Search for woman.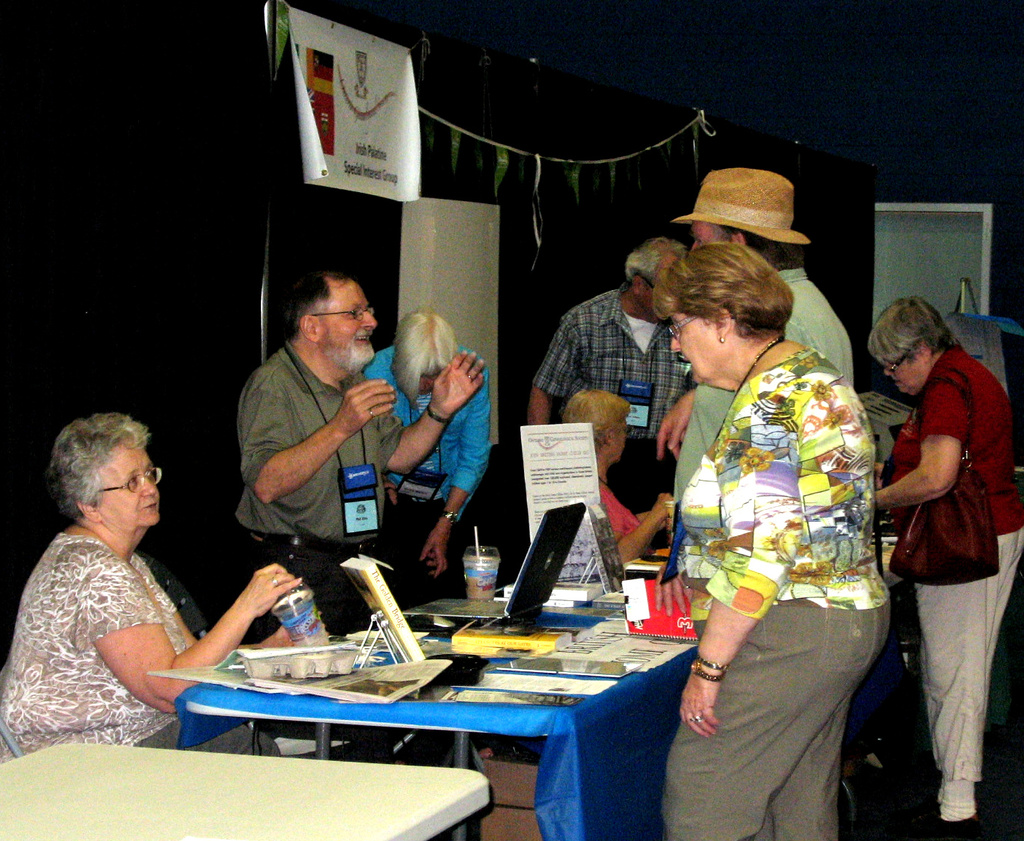
Found at crop(558, 383, 682, 567).
